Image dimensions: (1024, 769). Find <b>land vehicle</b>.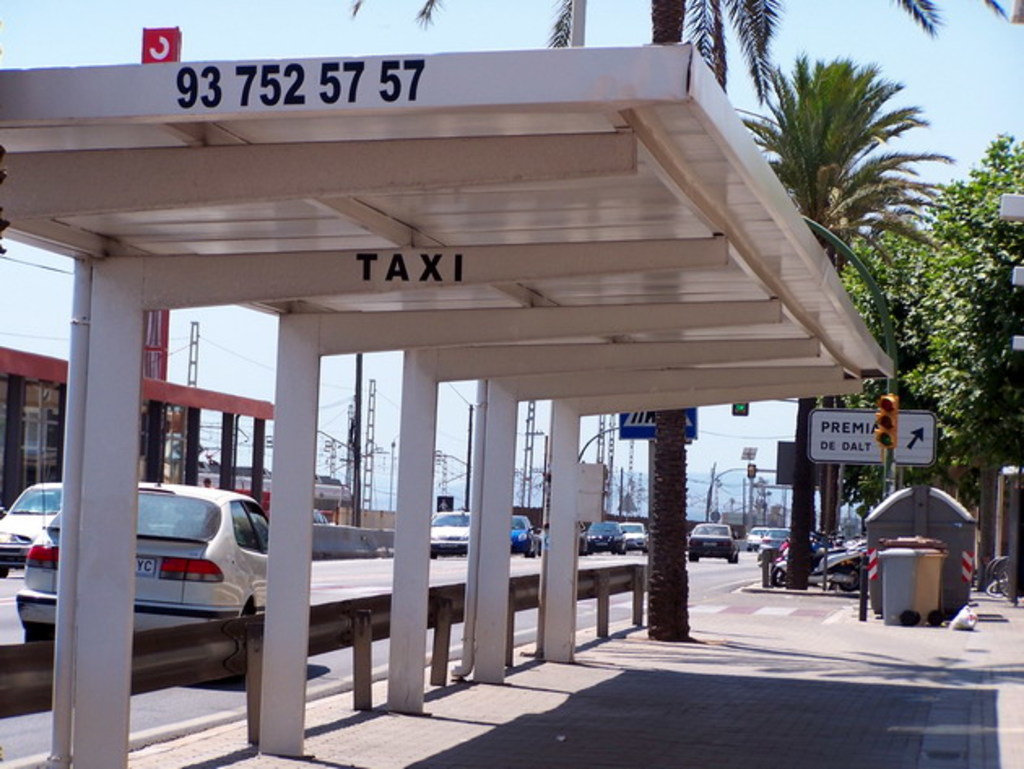
left=11, top=481, right=273, bottom=642.
